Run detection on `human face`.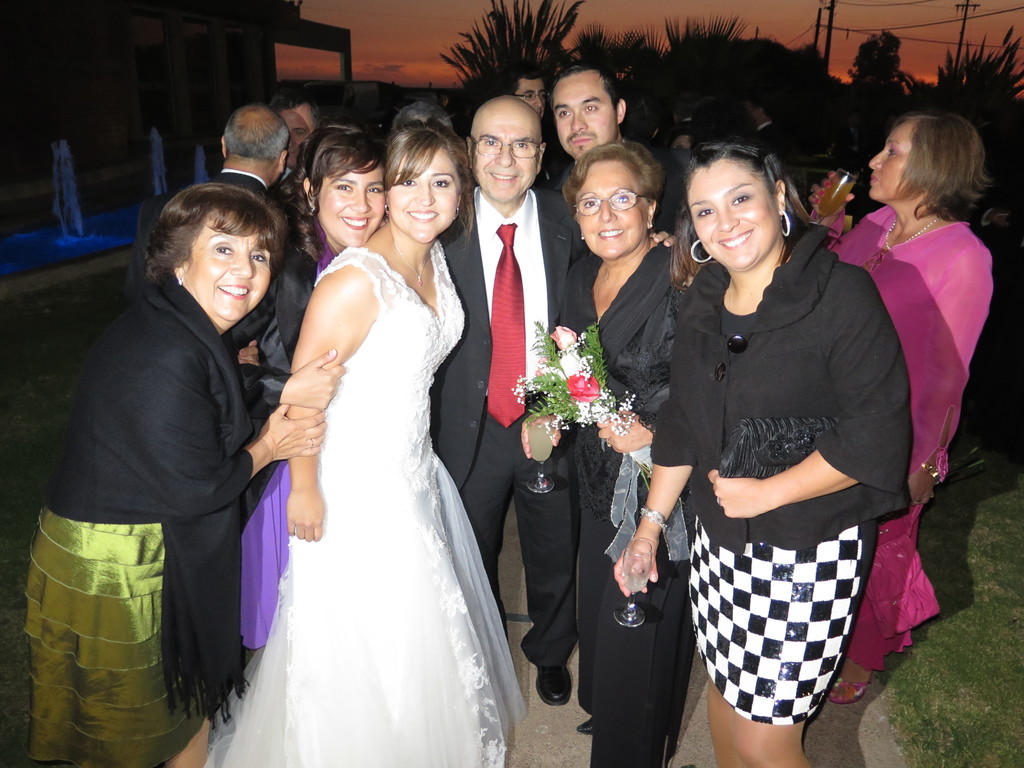
Result: (x1=554, y1=70, x2=618, y2=162).
